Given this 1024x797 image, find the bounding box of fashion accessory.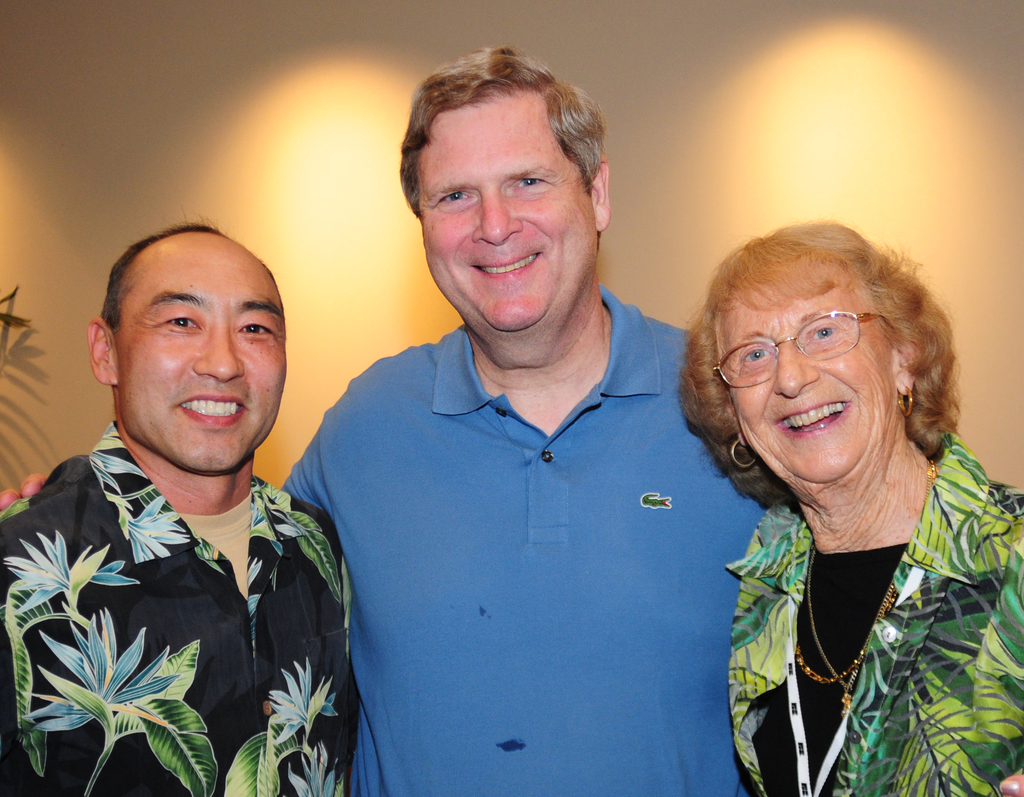
(792, 463, 942, 689).
